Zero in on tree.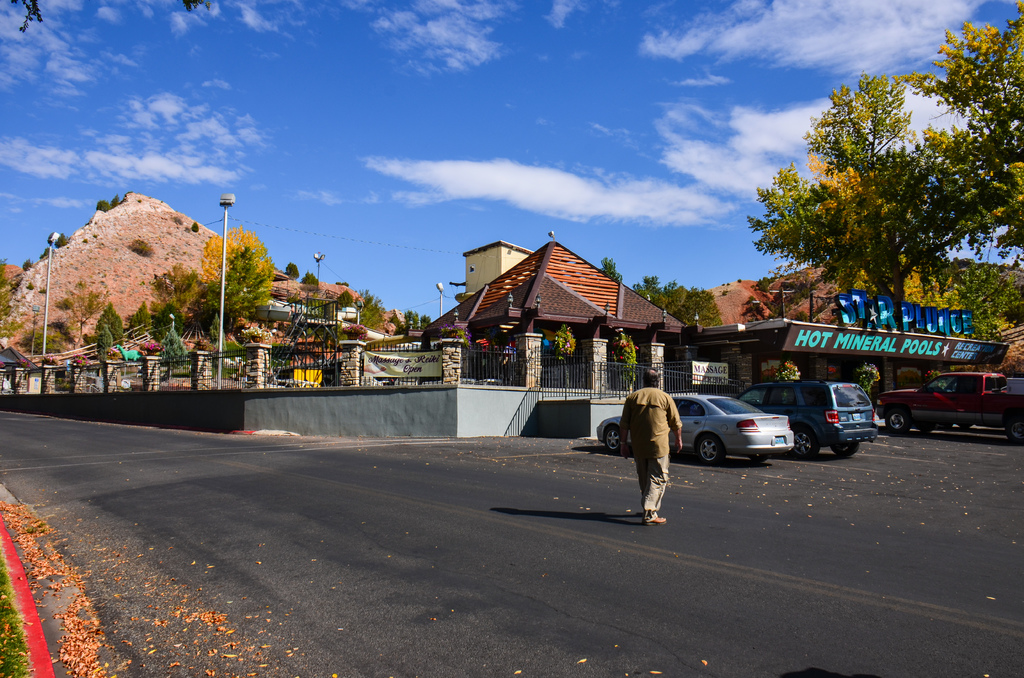
Zeroed in: 154 300 184 344.
